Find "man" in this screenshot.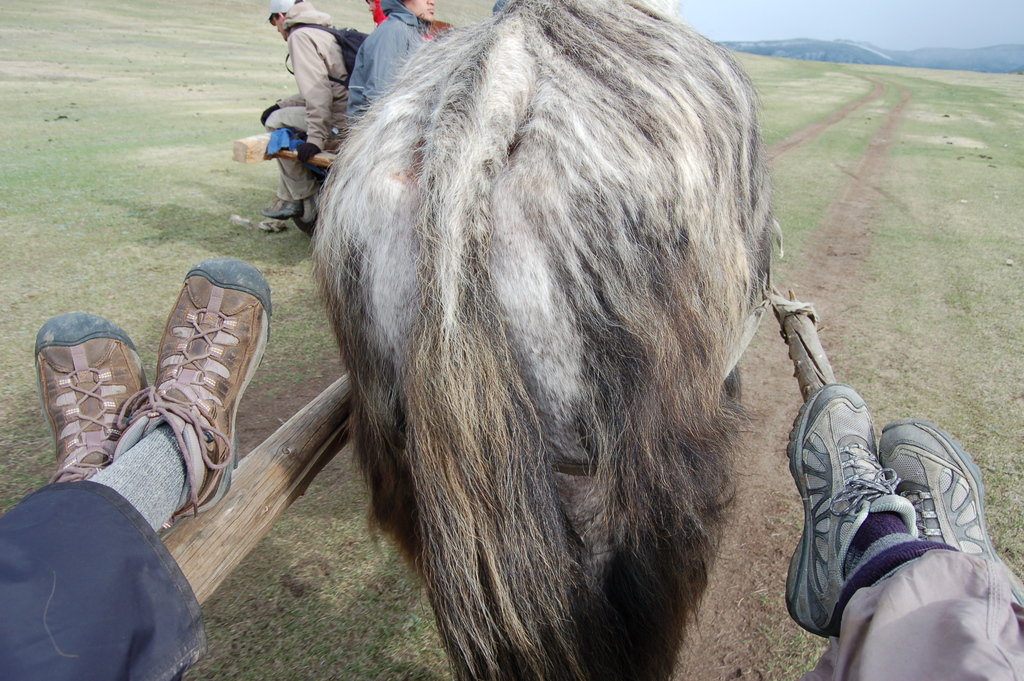
The bounding box for "man" is {"x1": 266, "y1": 0, "x2": 364, "y2": 197}.
